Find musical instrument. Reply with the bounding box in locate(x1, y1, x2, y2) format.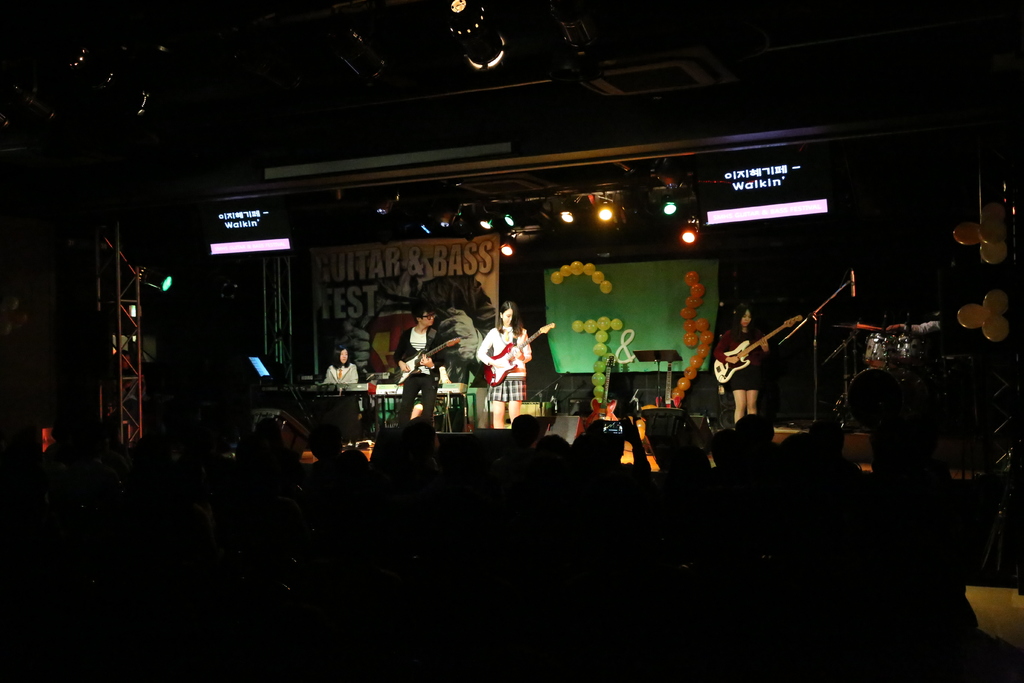
locate(868, 334, 885, 363).
